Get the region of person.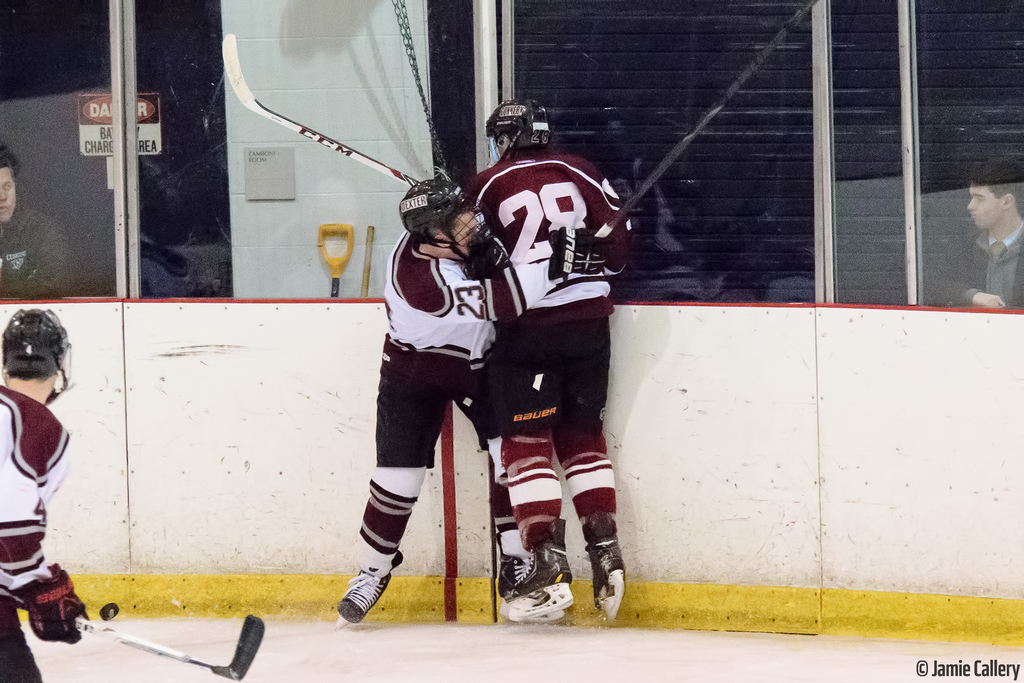
bbox(0, 146, 74, 300).
